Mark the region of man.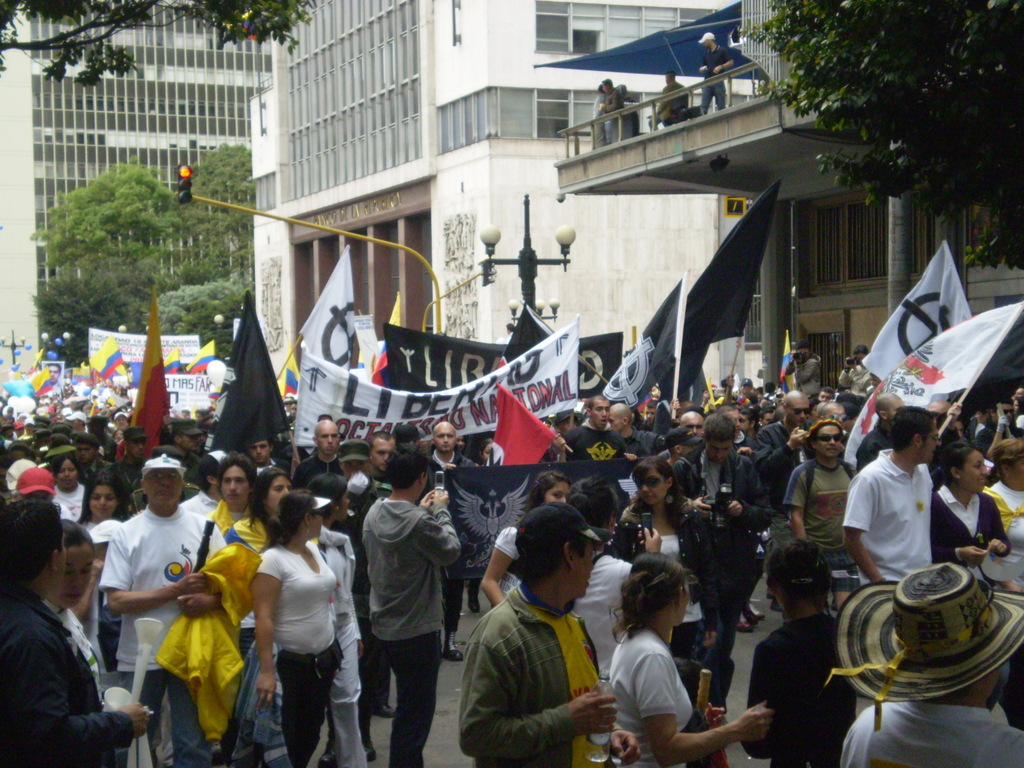
Region: bbox=[170, 417, 211, 480].
